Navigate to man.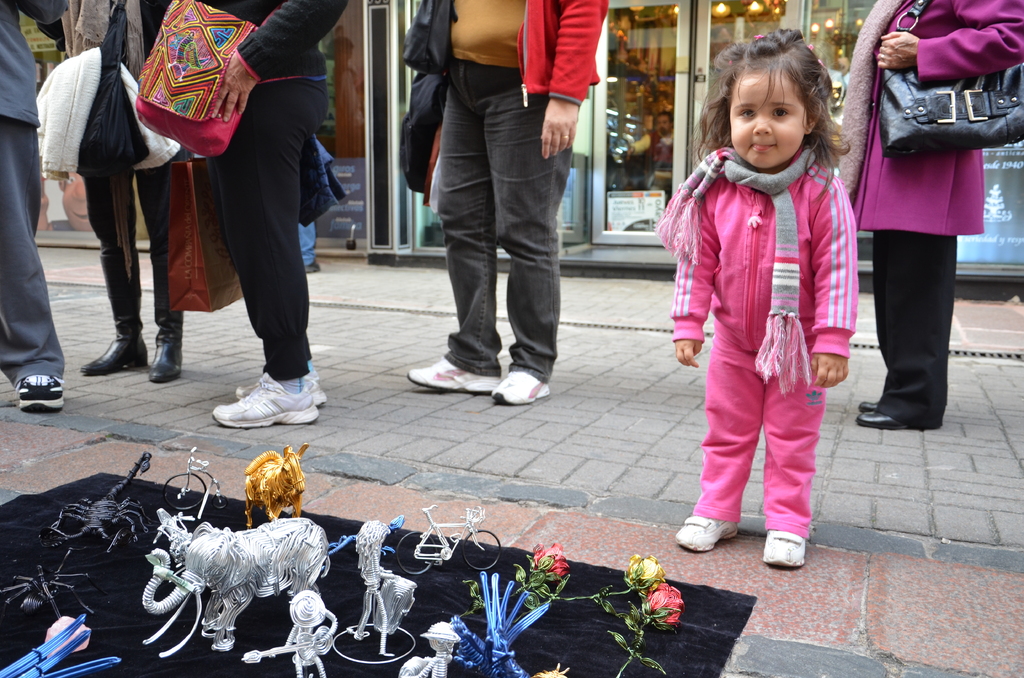
Navigation target: region(405, 0, 611, 407).
